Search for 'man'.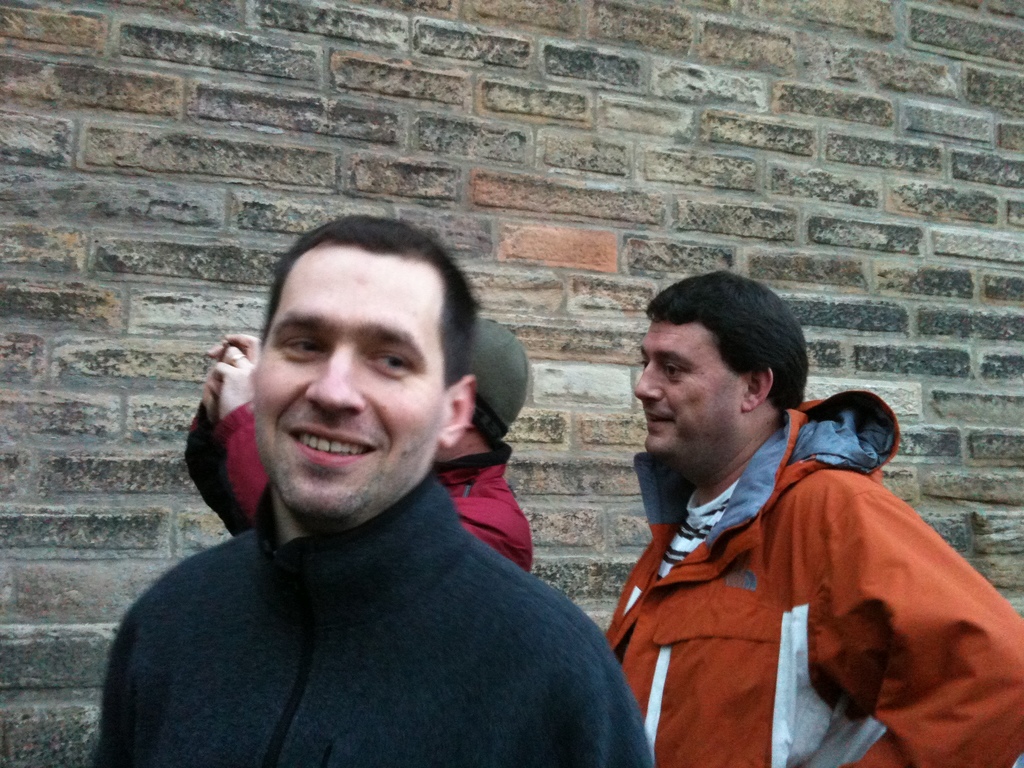
Found at crop(90, 205, 663, 762).
